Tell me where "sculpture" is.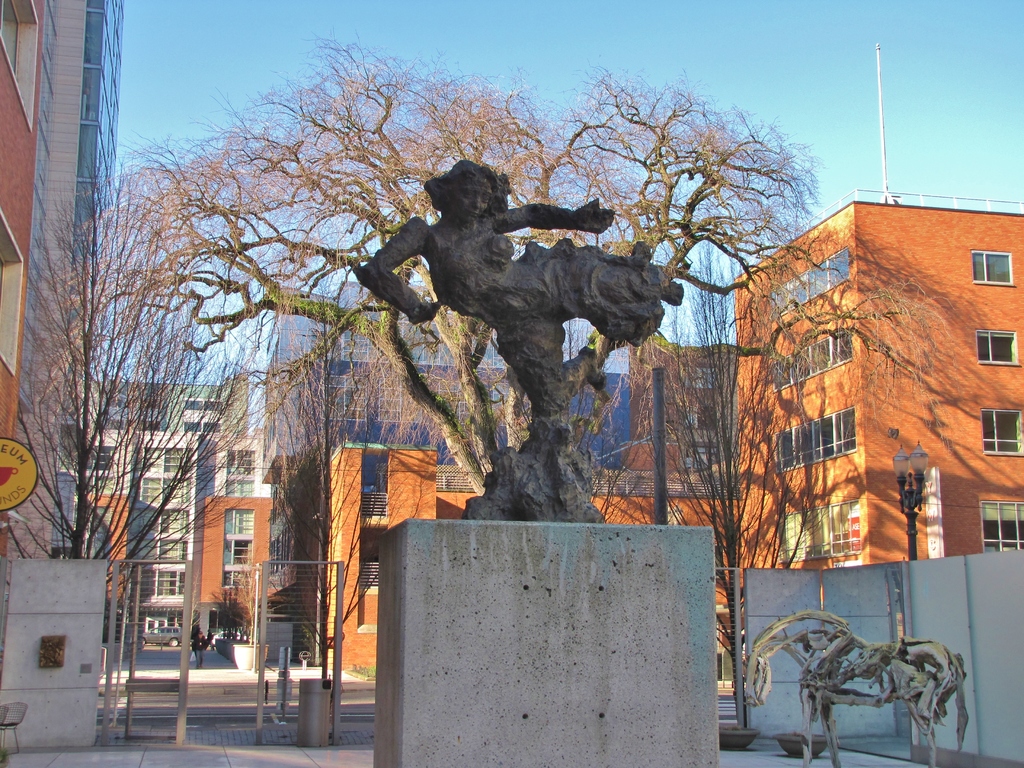
"sculpture" is at box=[350, 152, 684, 523].
